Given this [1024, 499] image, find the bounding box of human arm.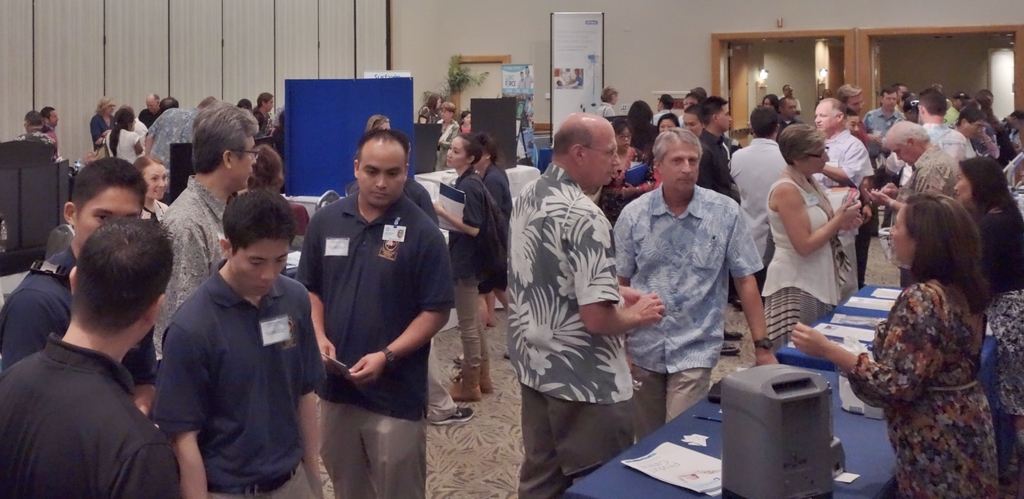
[x1=144, y1=113, x2=158, y2=158].
